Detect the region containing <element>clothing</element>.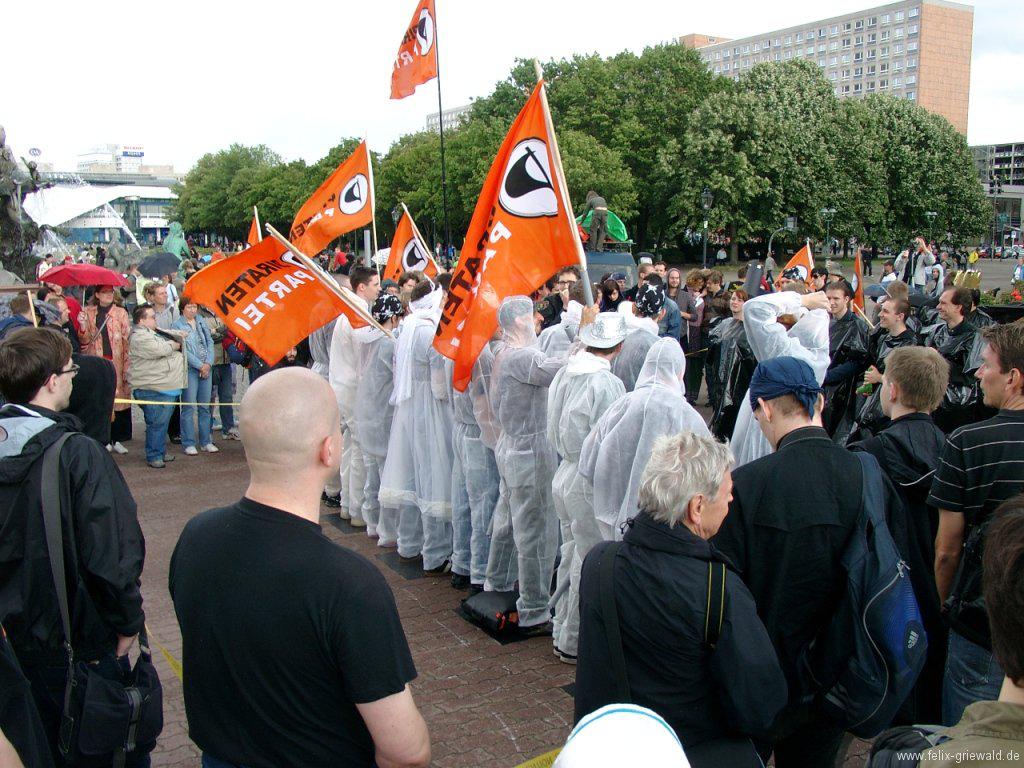
l=352, t=327, r=402, b=531.
